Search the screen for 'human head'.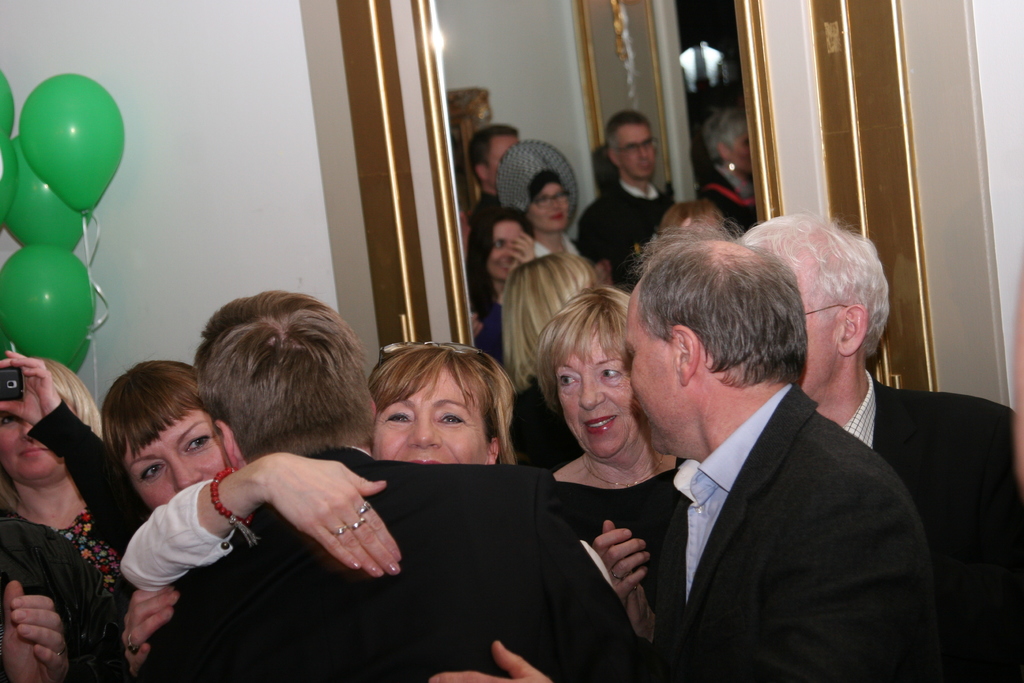
Found at BBox(372, 340, 508, 465).
